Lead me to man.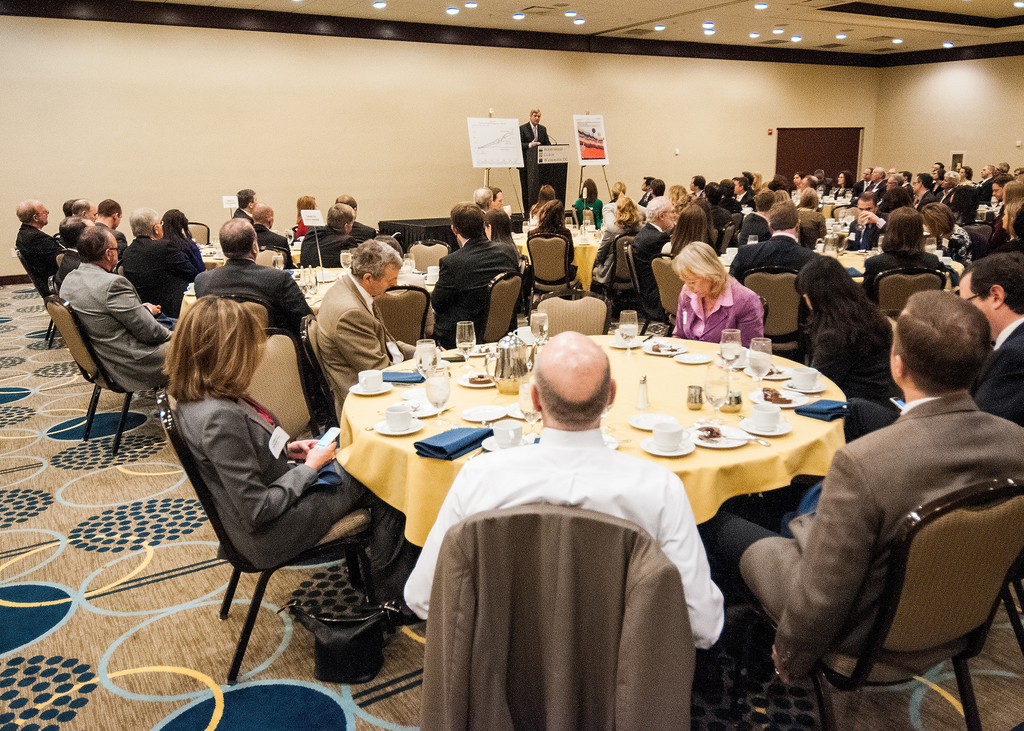
Lead to [x1=252, y1=200, x2=296, y2=268].
